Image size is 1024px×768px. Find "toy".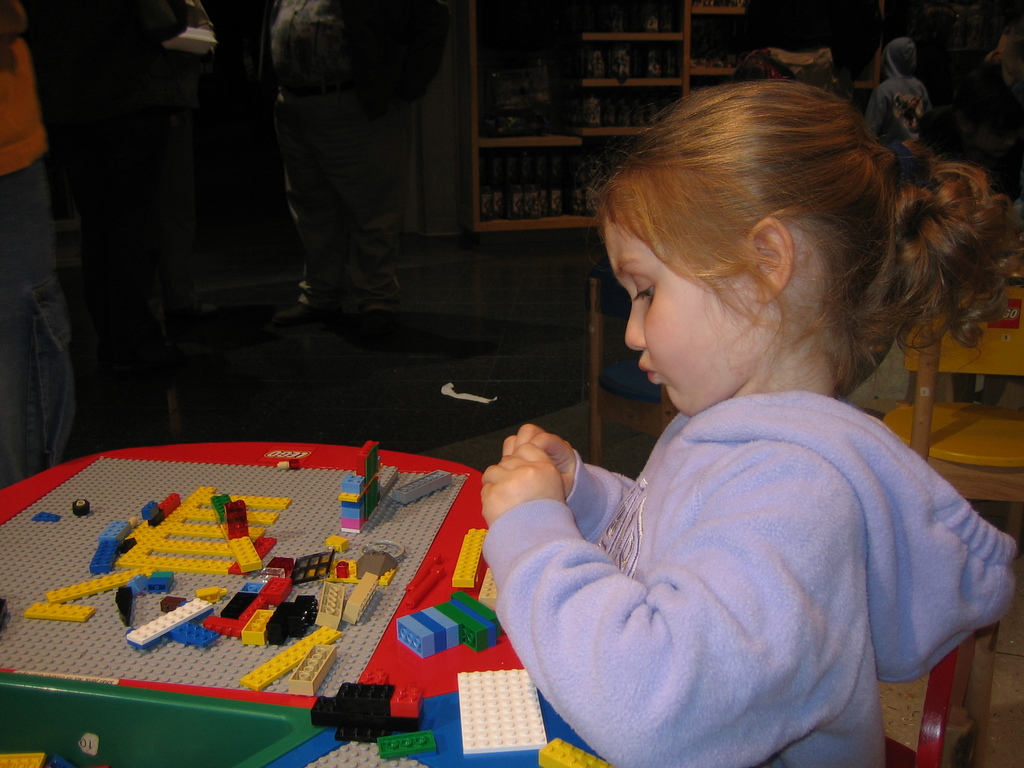
bbox=[27, 508, 60, 523].
